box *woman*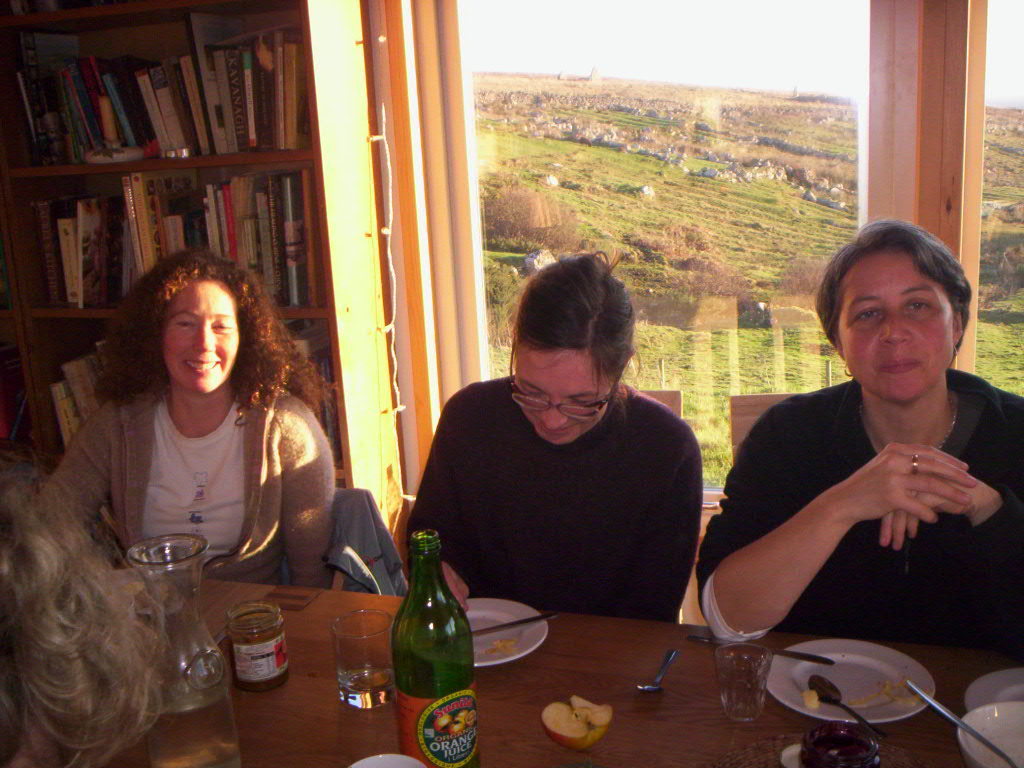
x1=690 y1=220 x2=1023 y2=666
